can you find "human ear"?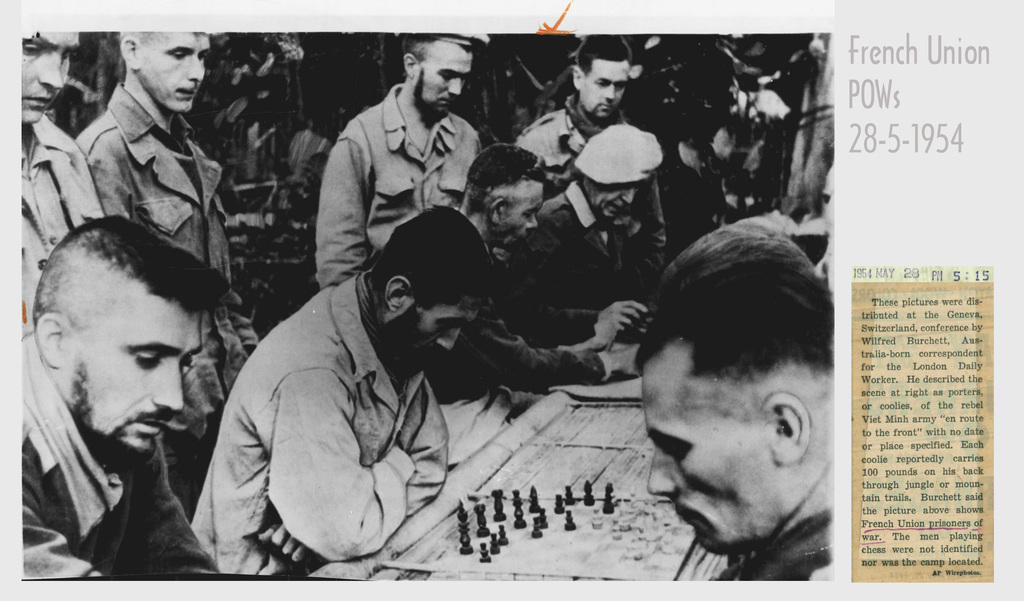
Yes, bounding box: [left=572, top=65, right=582, bottom=92].
